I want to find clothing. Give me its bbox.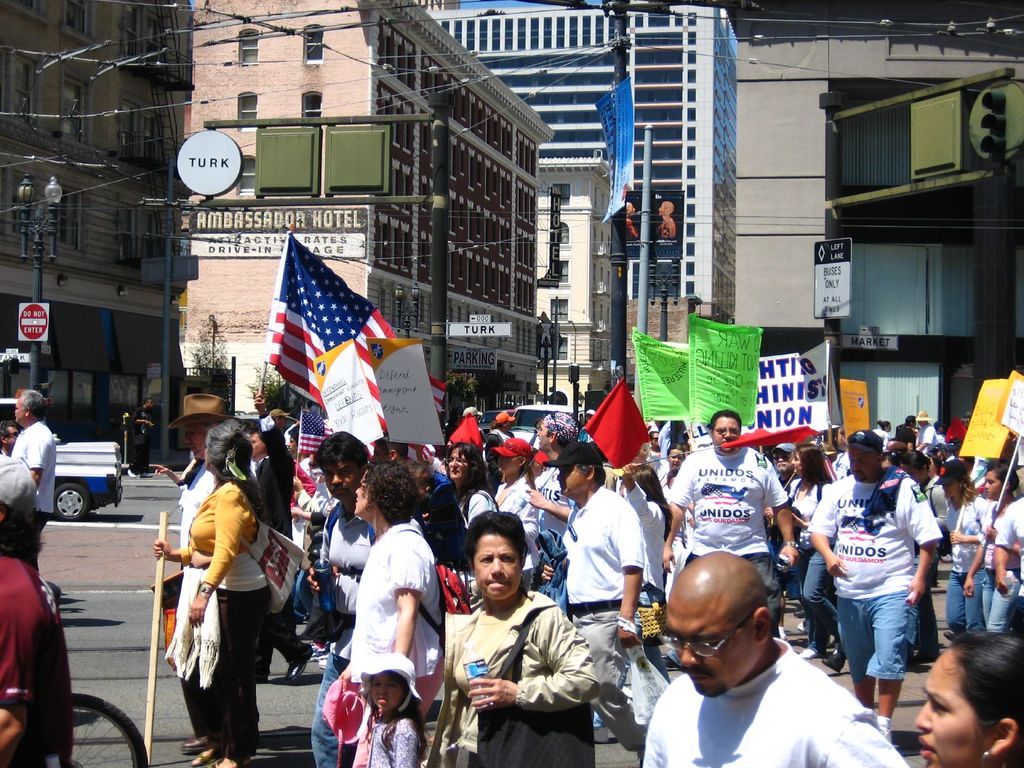
(x1=3, y1=544, x2=72, y2=762).
